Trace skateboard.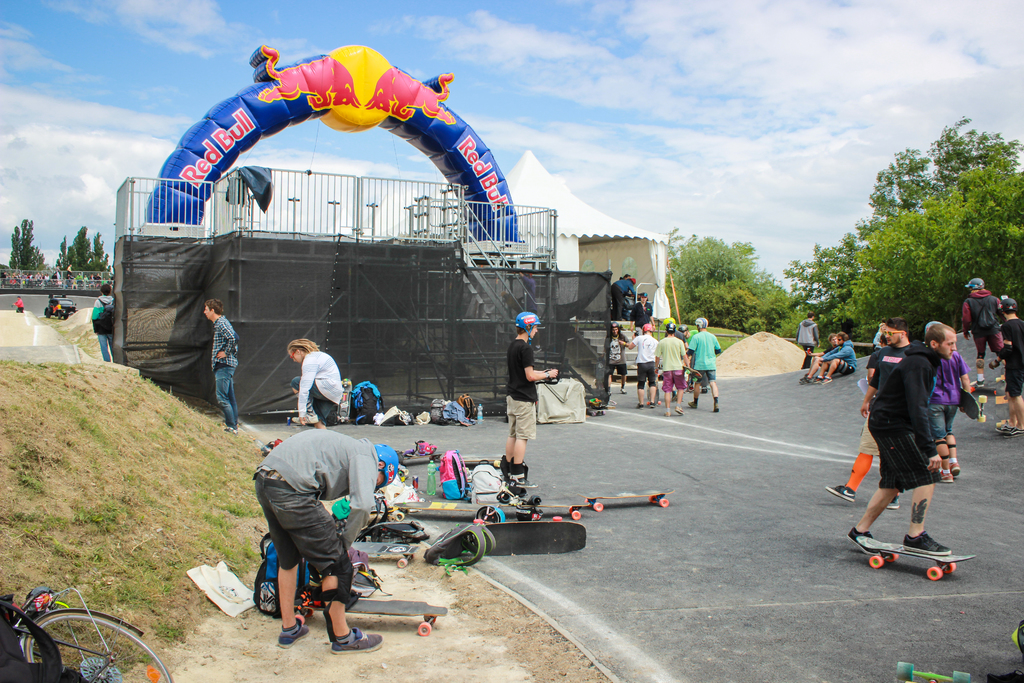
Traced to [x1=684, y1=363, x2=702, y2=386].
